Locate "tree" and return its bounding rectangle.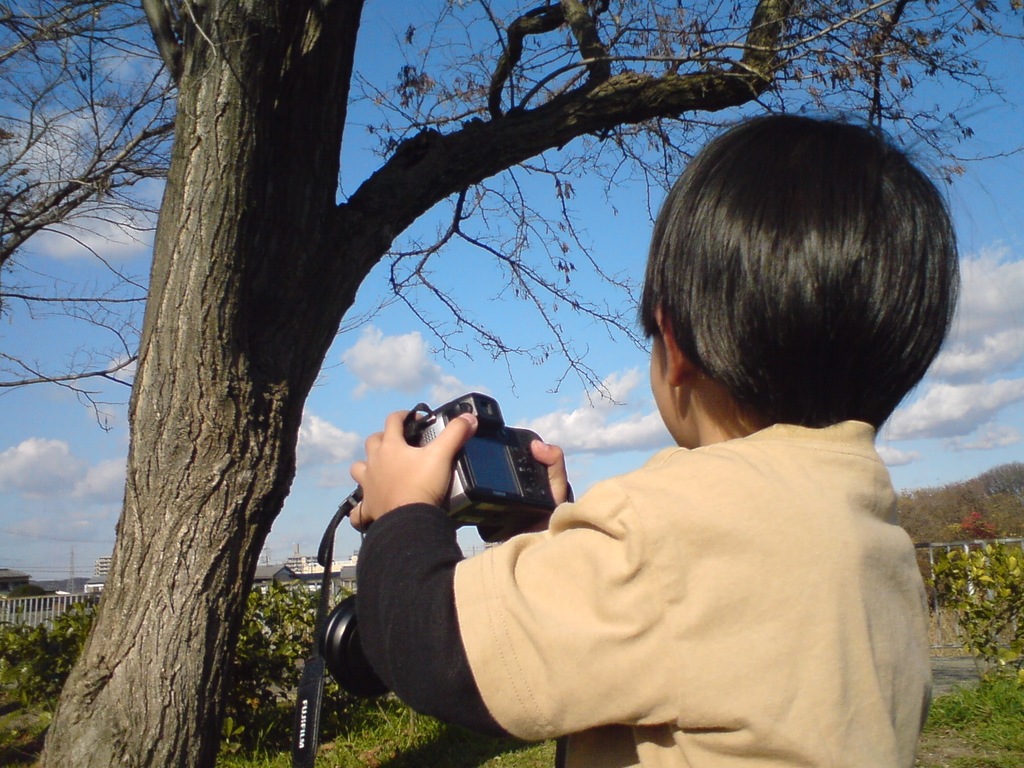
select_region(0, 0, 1023, 767).
